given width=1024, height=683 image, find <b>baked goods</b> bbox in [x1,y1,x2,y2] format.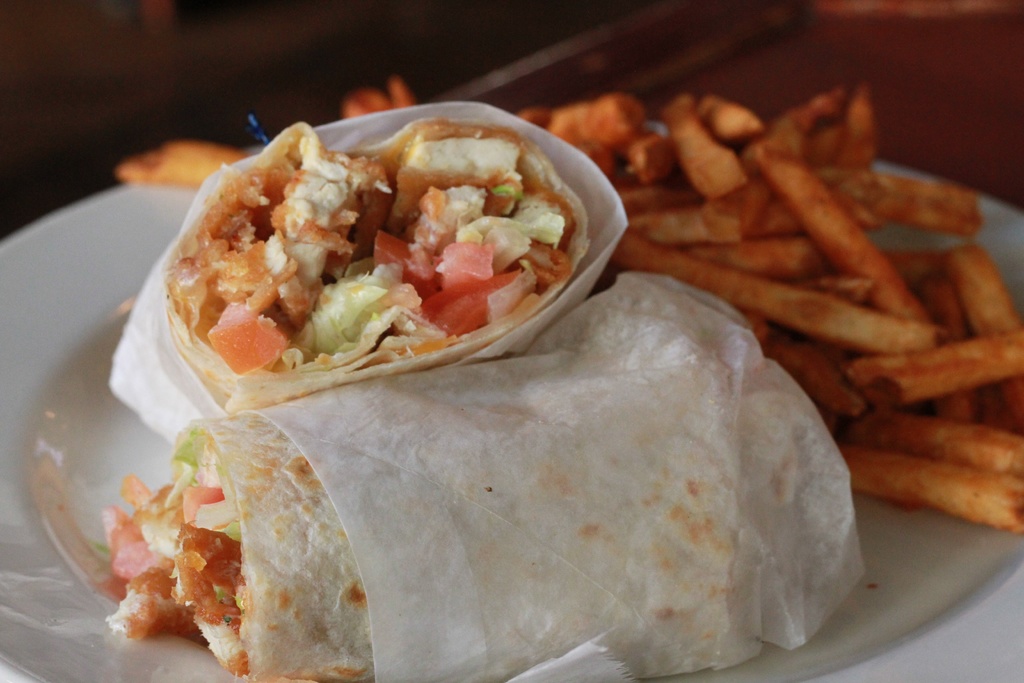
[102,115,602,395].
